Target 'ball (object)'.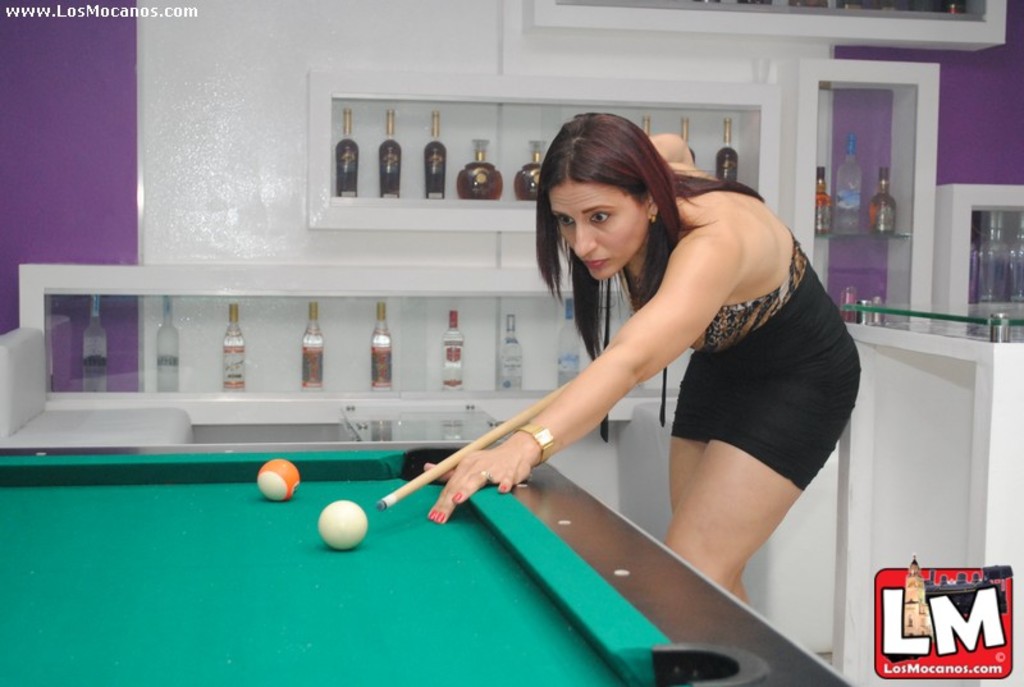
Target region: [320, 503, 367, 554].
